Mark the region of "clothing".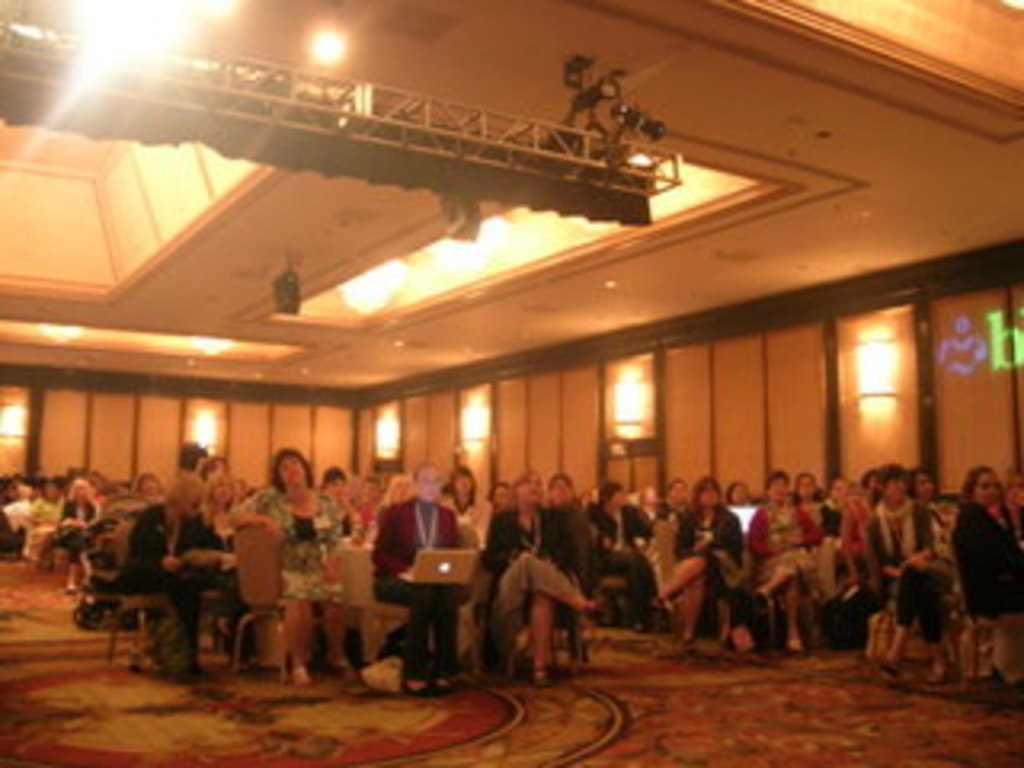
Region: <bbox>320, 499, 365, 547</bbox>.
